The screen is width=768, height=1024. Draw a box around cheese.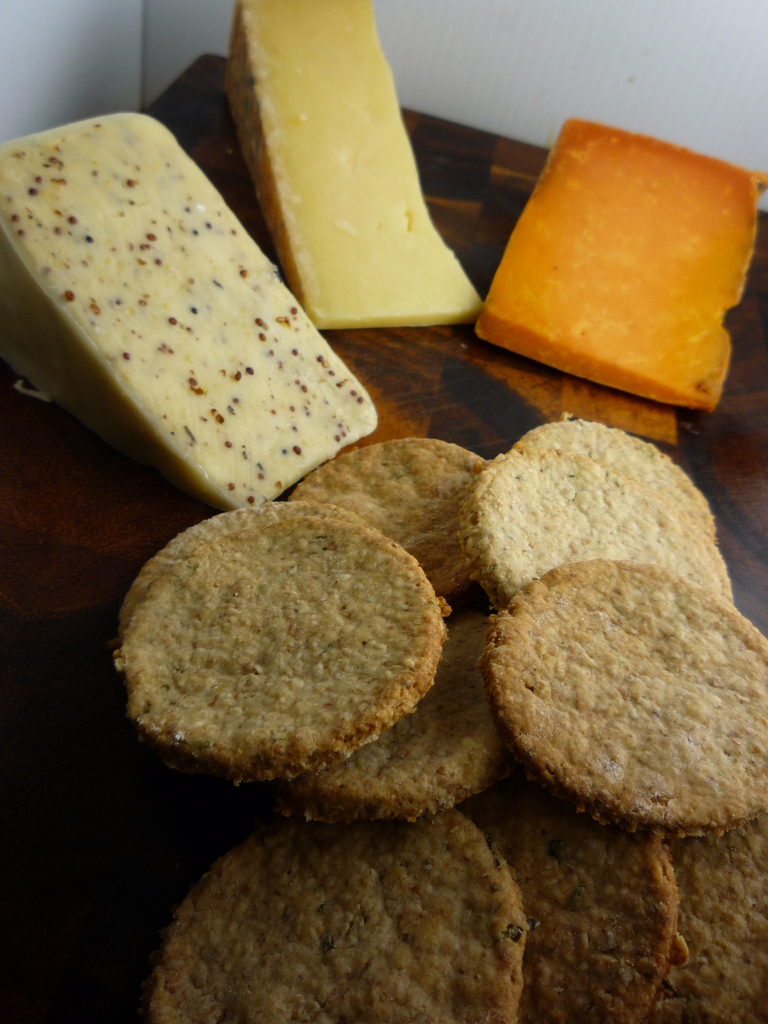
<box>217,0,483,326</box>.
